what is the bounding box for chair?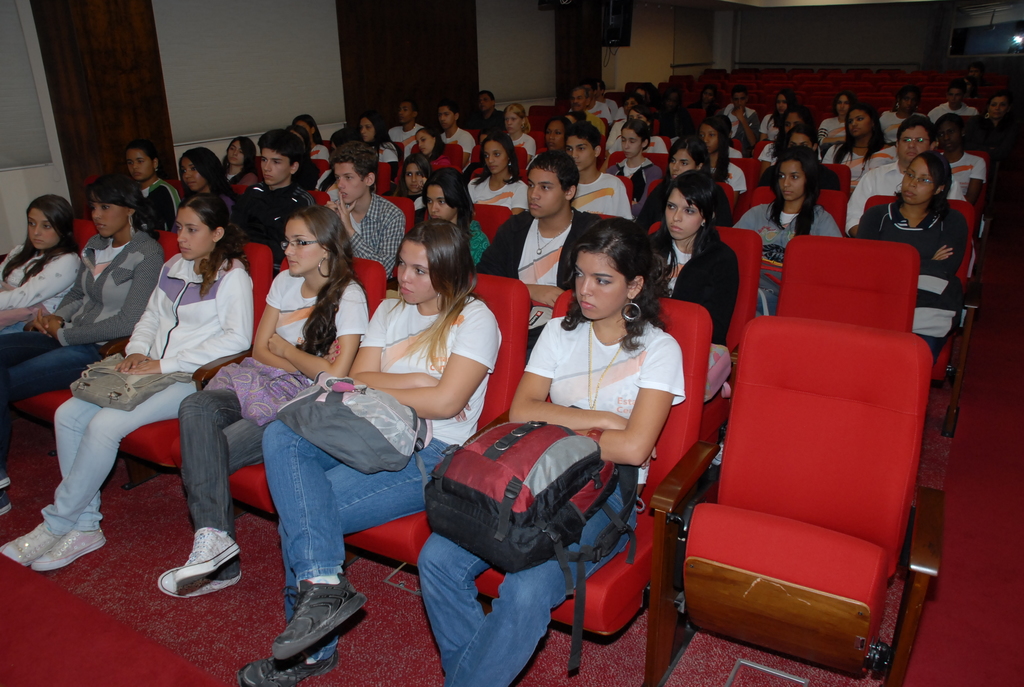
(left=72, top=215, right=104, bottom=261).
